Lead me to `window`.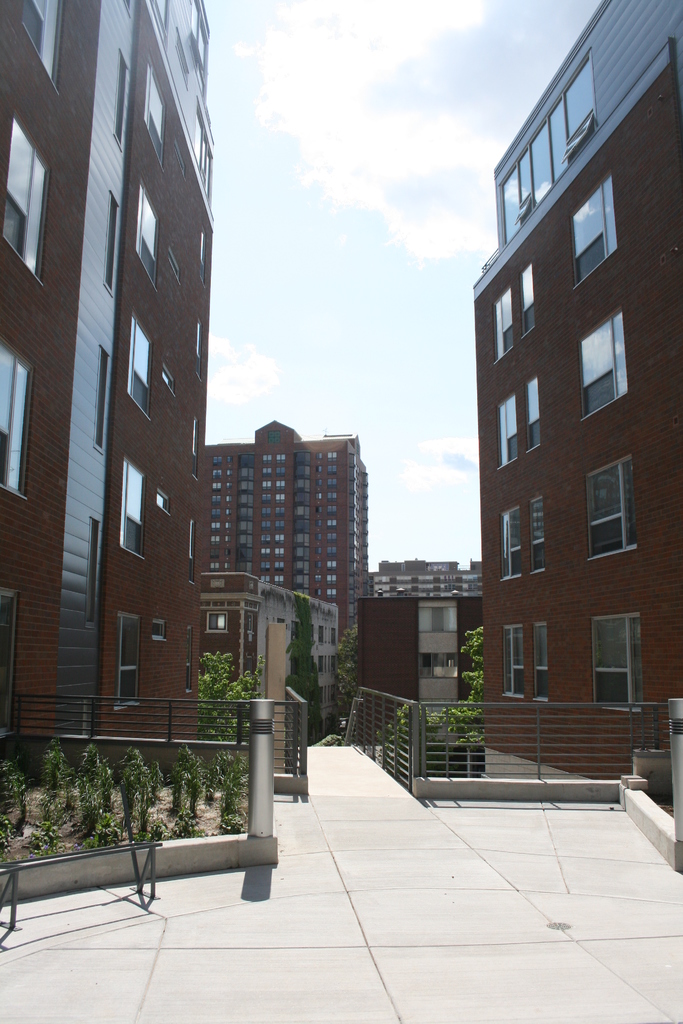
Lead to [left=263, top=548, right=270, bottom=556].
